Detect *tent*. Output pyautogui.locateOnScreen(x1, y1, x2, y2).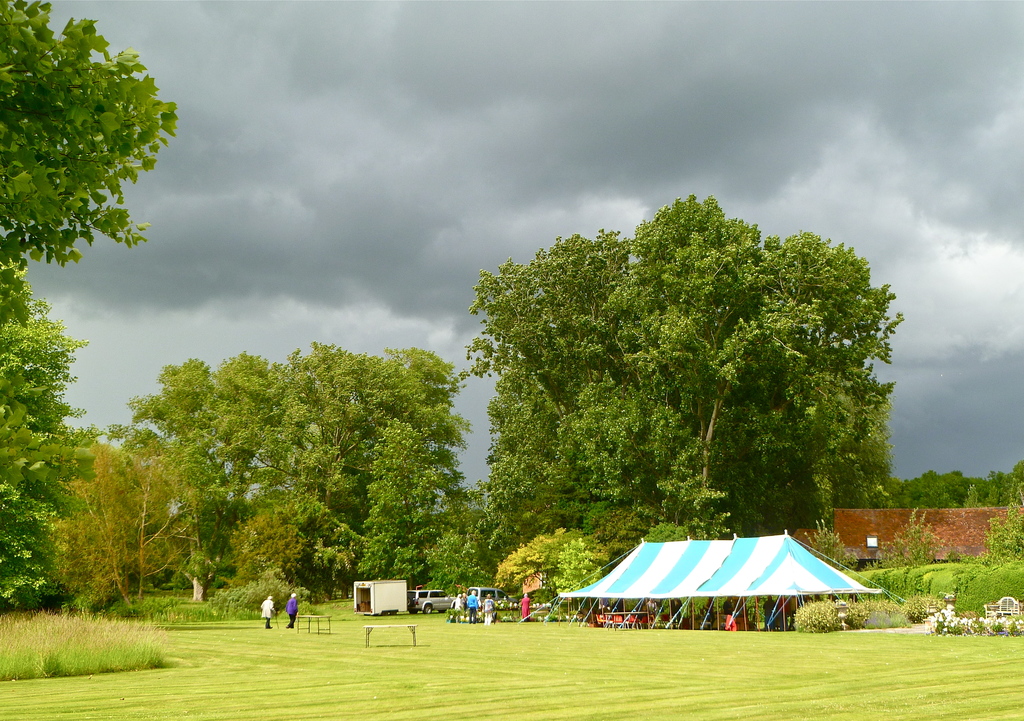
pyautogui.locateOnScreen(549, 536, 895, 637).
